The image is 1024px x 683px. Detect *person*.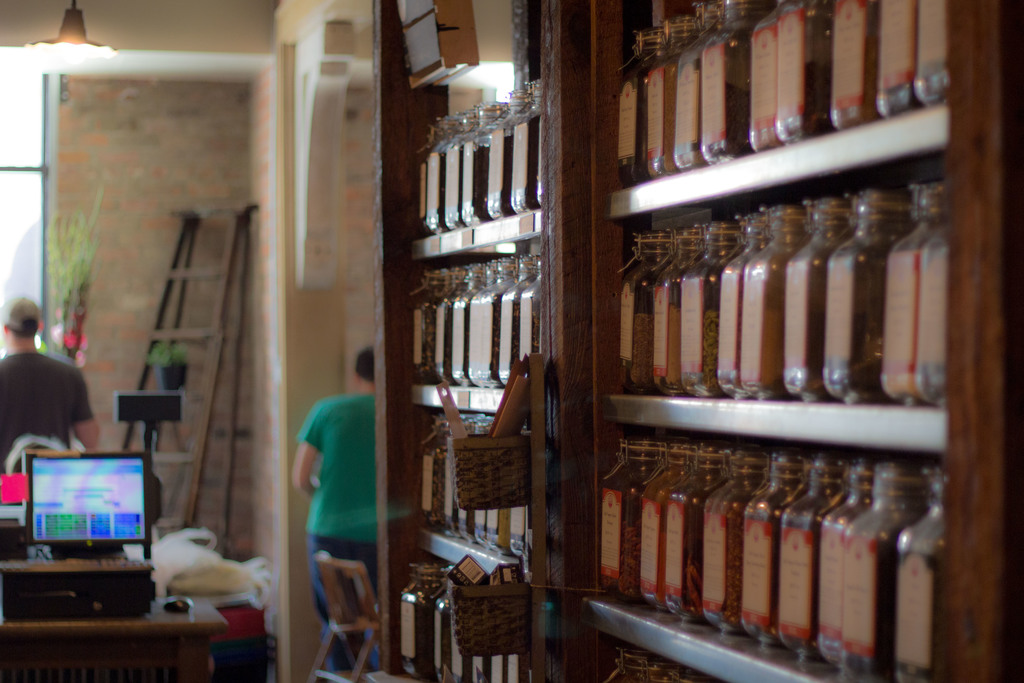
Detection: [x1=0, y1=294, x2=102, y2=478].
